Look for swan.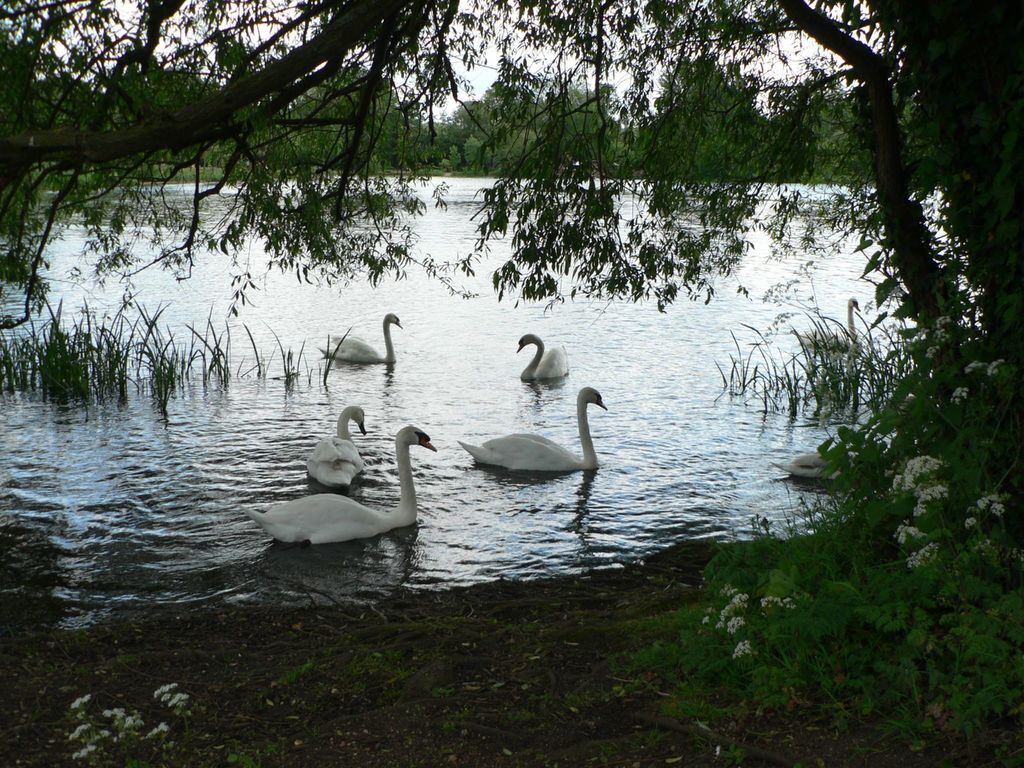
Found: <region>237, 410, 440, 556</region>.
